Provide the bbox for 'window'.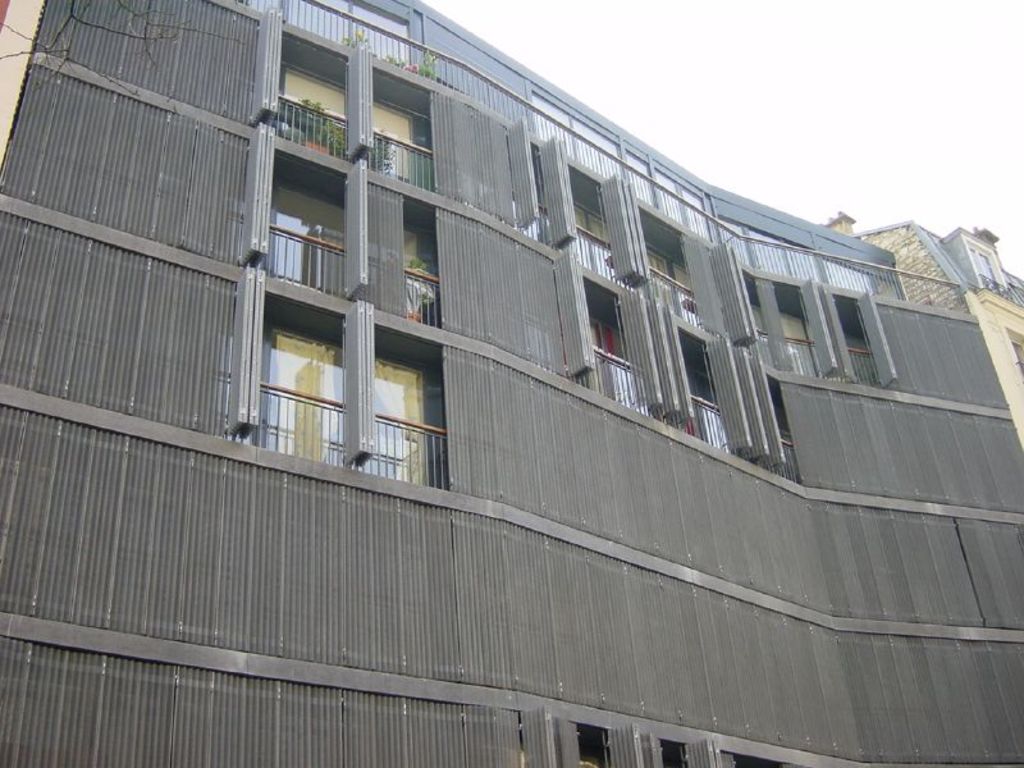
963:230:1012:298.
